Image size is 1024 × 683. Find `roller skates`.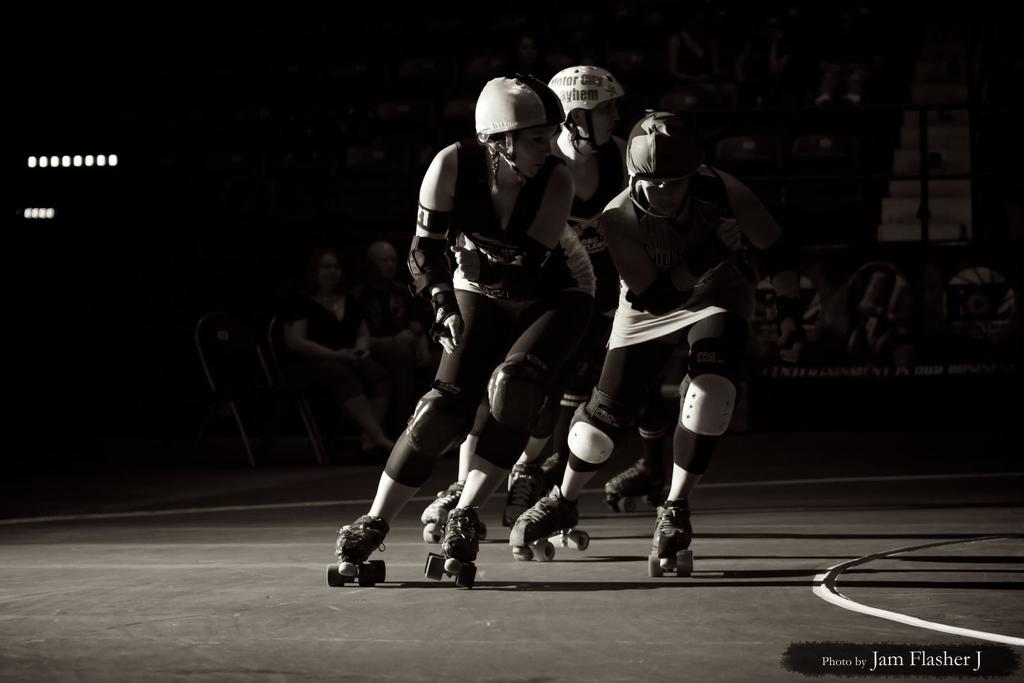
{"left": 602, "top": 458, "right": 666, "bottom": 515}.
